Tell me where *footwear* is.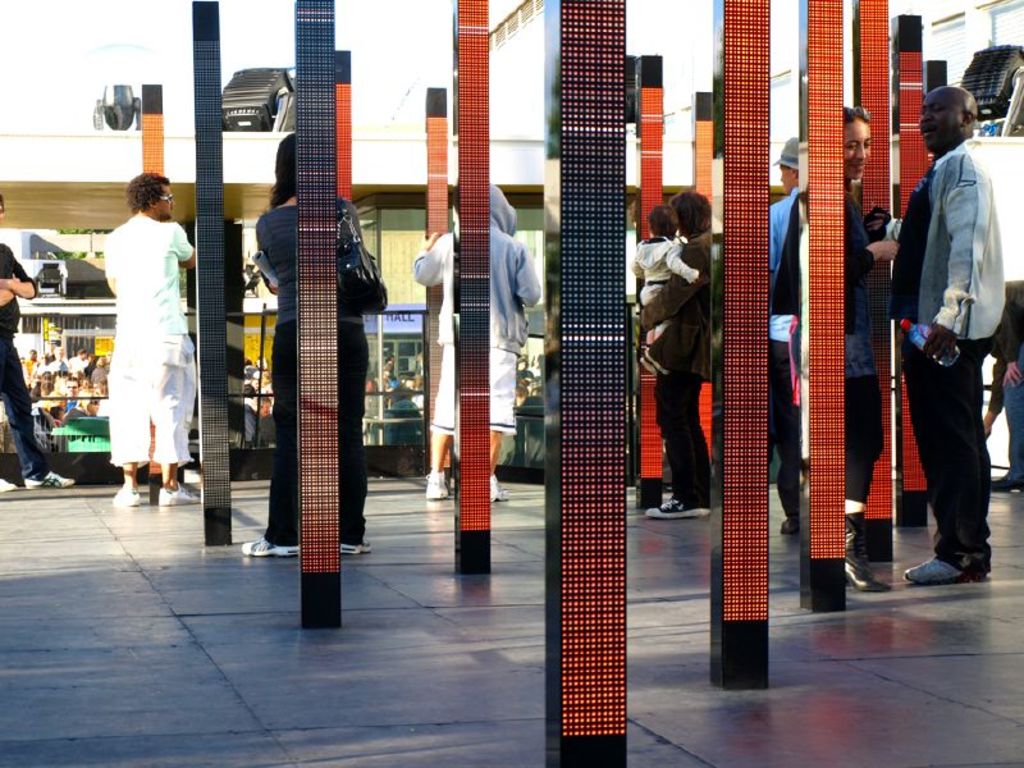
*footwear* is at 241:535:298:553.
